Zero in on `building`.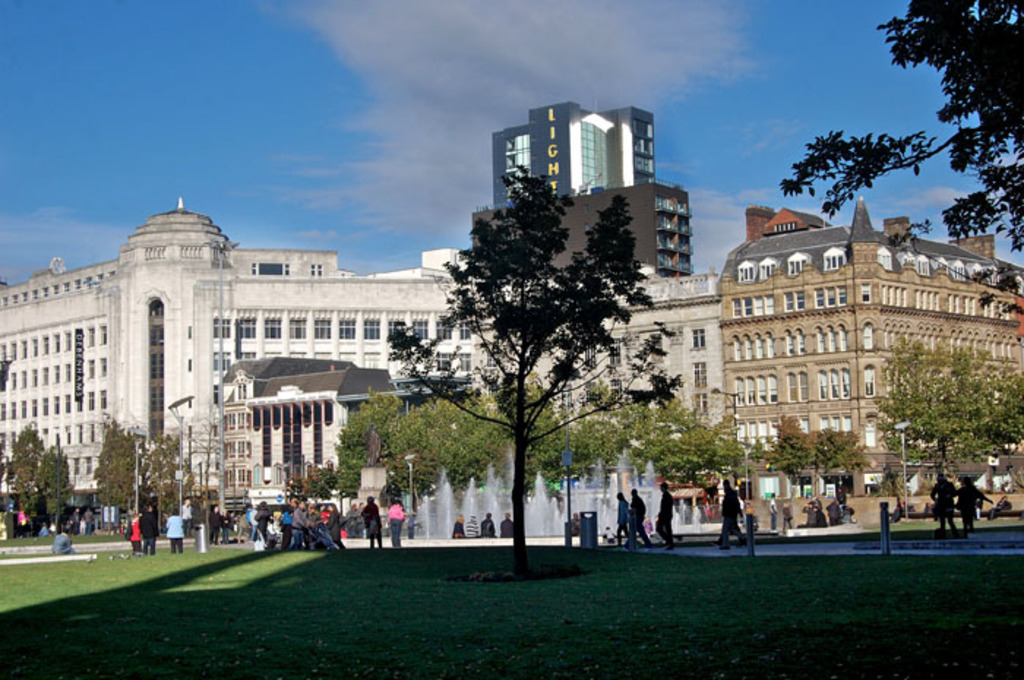
Zeroed in: Rect(474, 177, 695, 275).
